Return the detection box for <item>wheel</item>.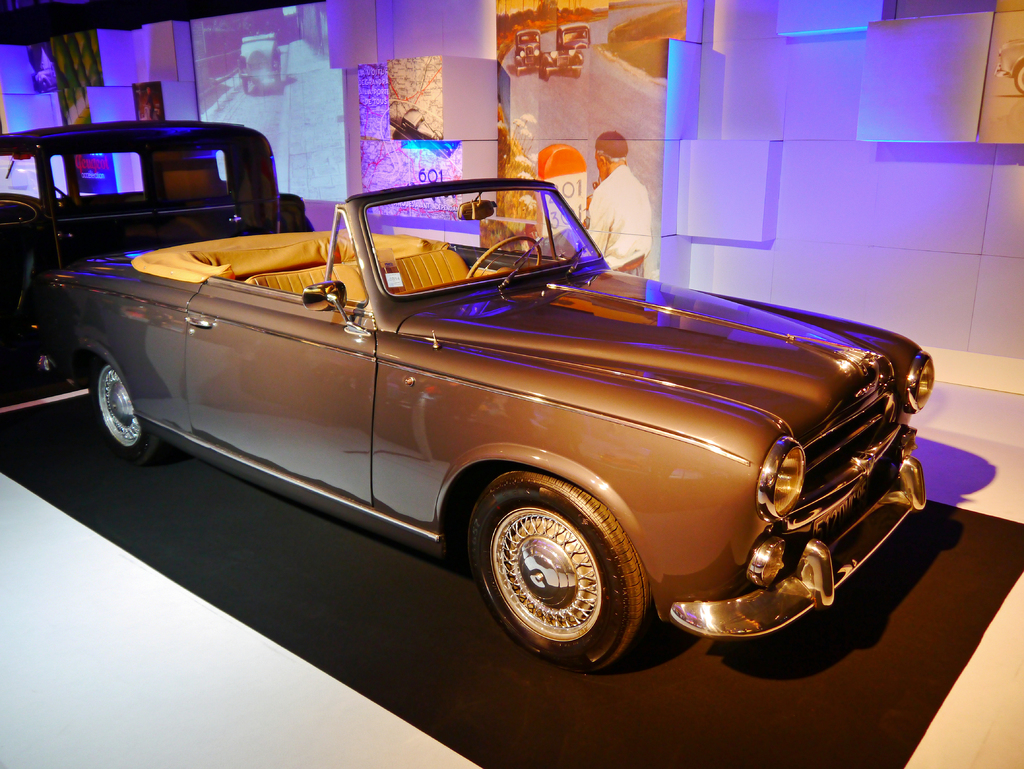
x1=88 y1=352 x2=171 y2=467.
